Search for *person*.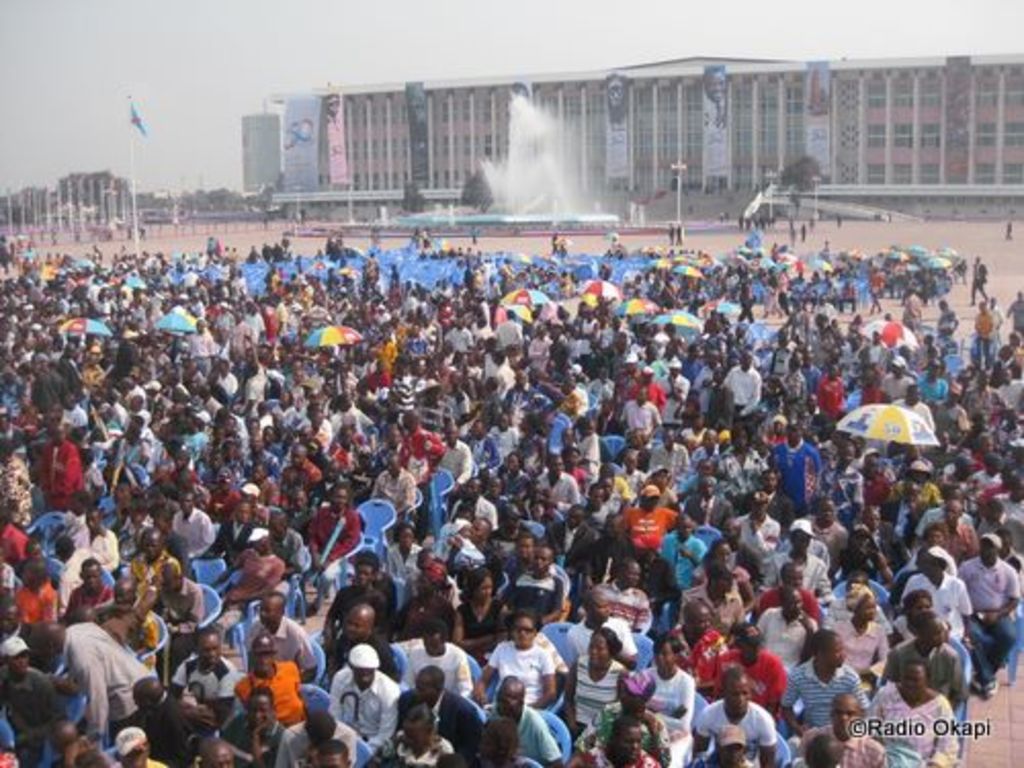
Found at box(279, 444, 324, 494).
